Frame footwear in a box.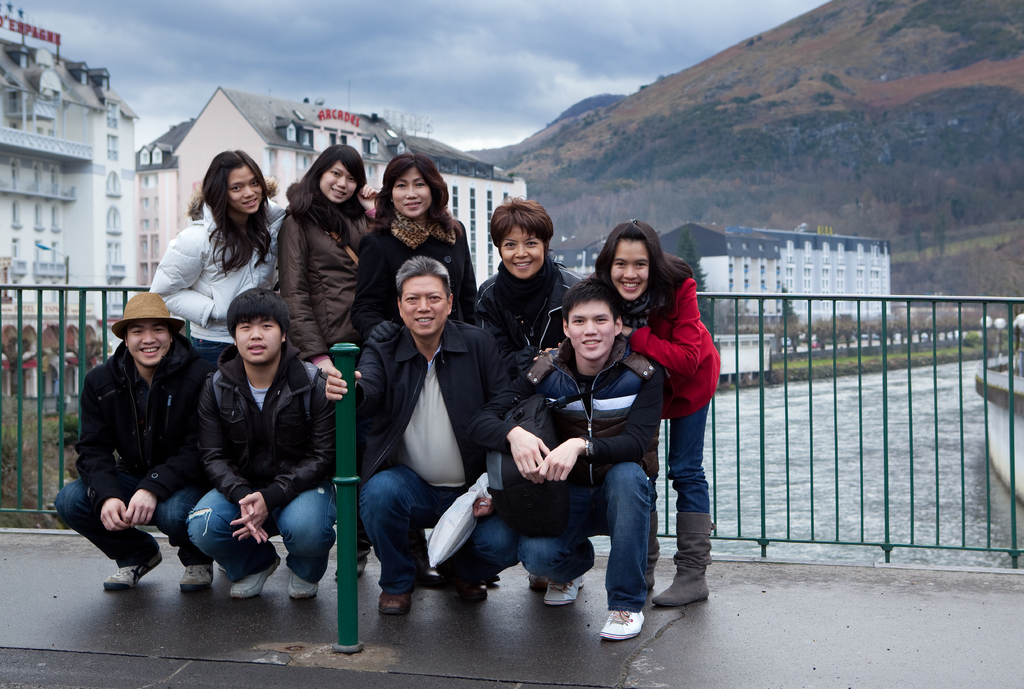
<region>456, 583, 488, 603</region>.
